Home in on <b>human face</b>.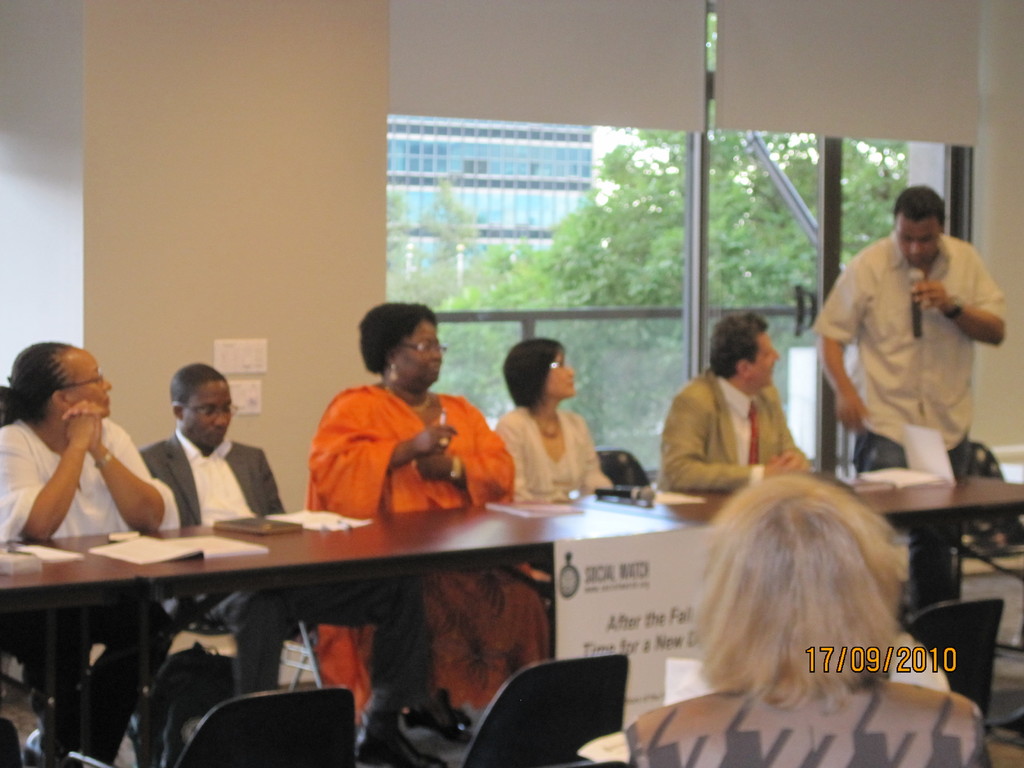
Homed in at [x1=547, y1=351, x2=578, y2=393].
